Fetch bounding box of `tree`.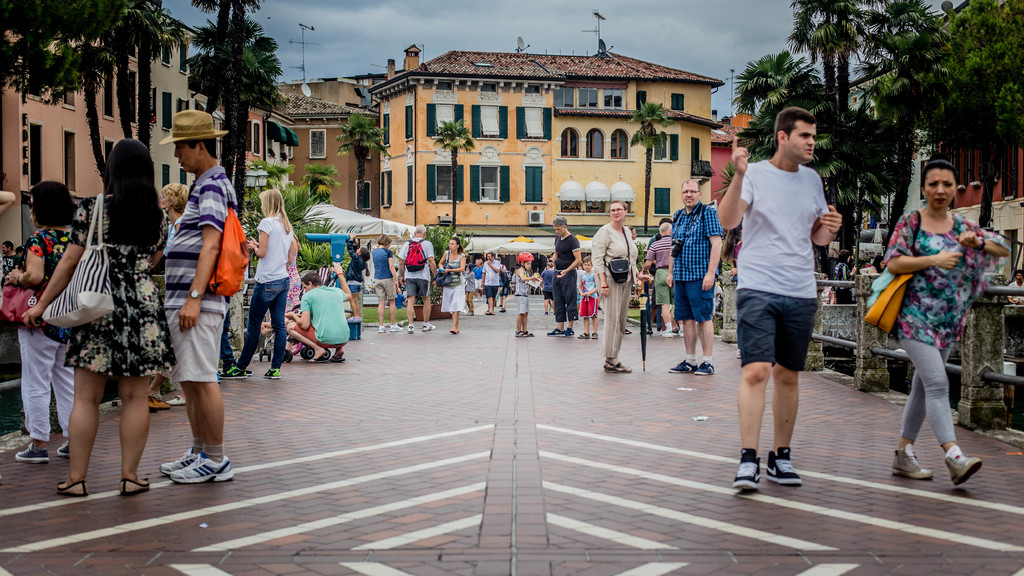
Bbox: crop(277, 185, 369, 278).
